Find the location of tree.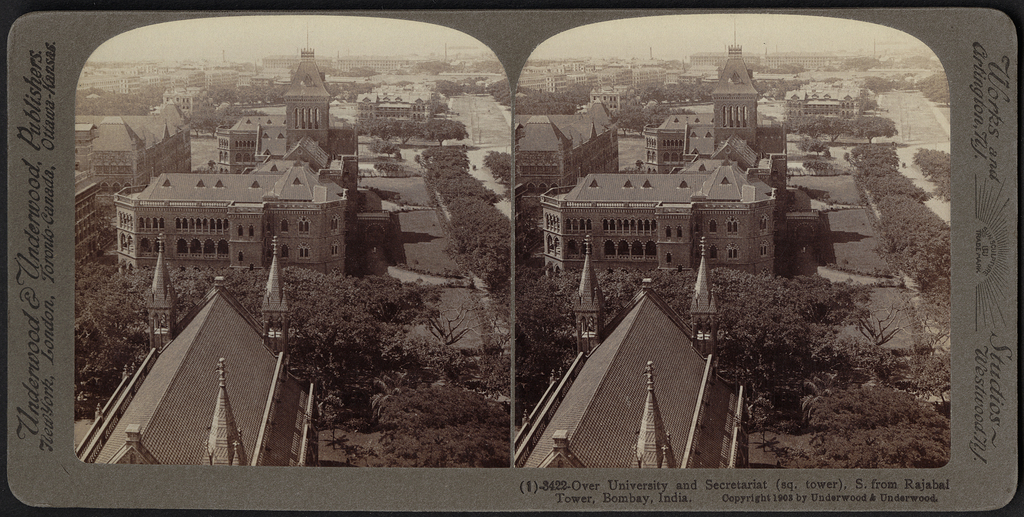
Location: locate(844, 140, 900, 175).
